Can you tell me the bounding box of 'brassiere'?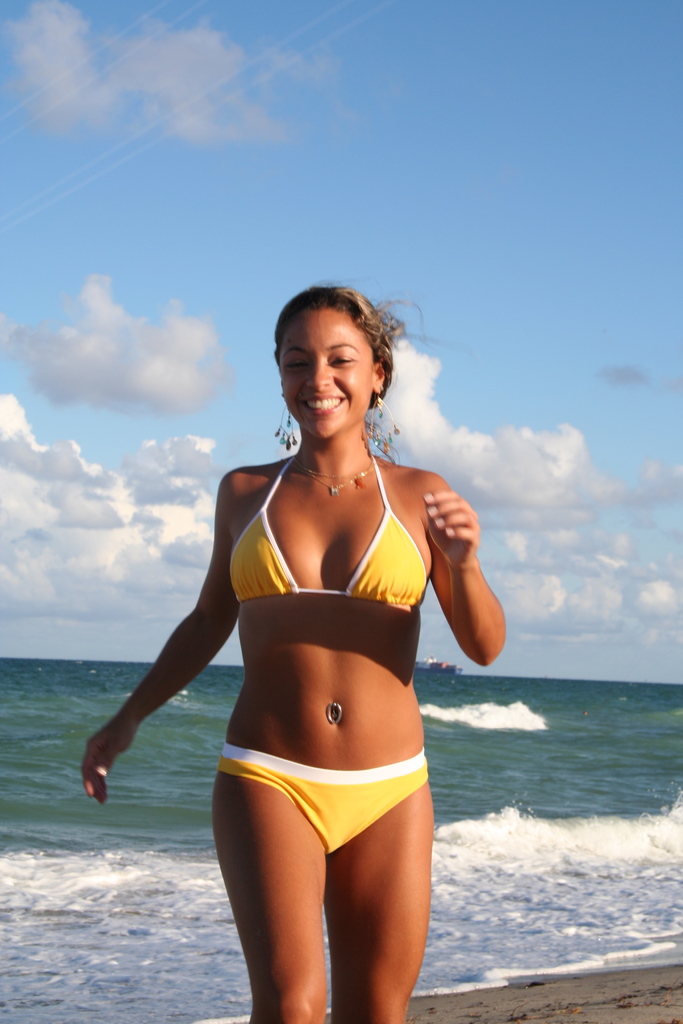
left=242, top=447, right=407, bottom=670.
